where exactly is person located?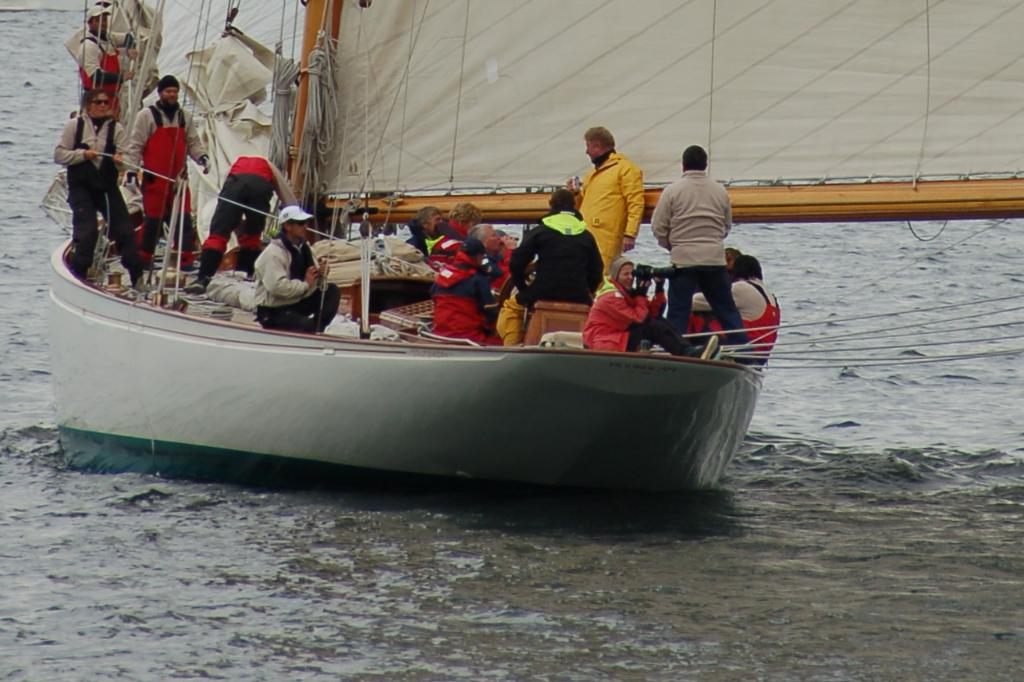
Its bounding box is (186, 156, 297, 293).
